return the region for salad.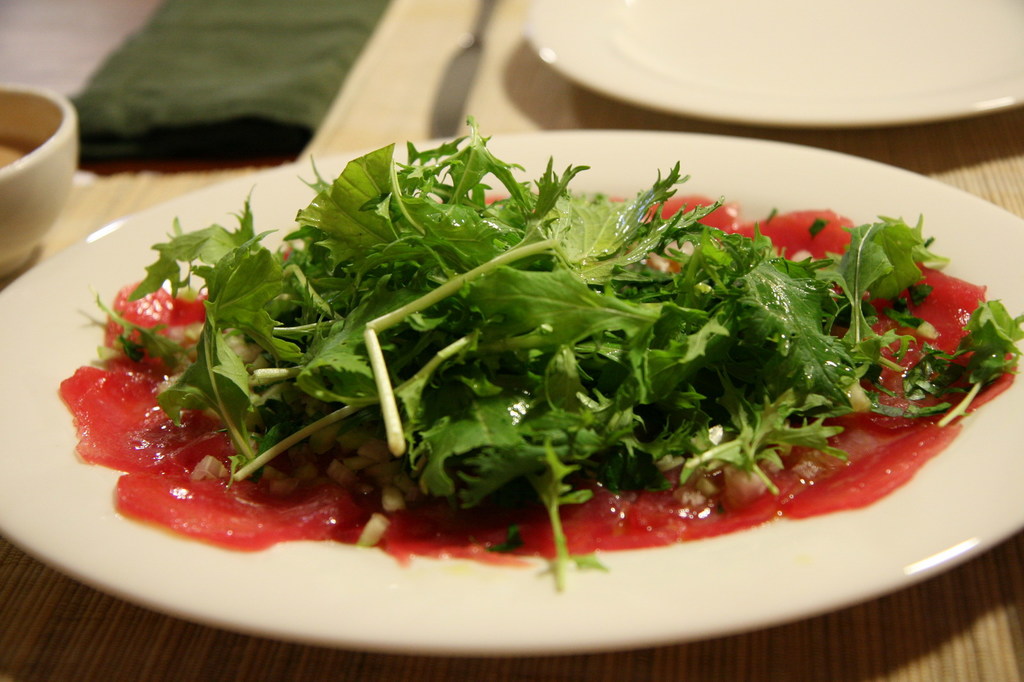
locate(30, 109, 1023, 579).
